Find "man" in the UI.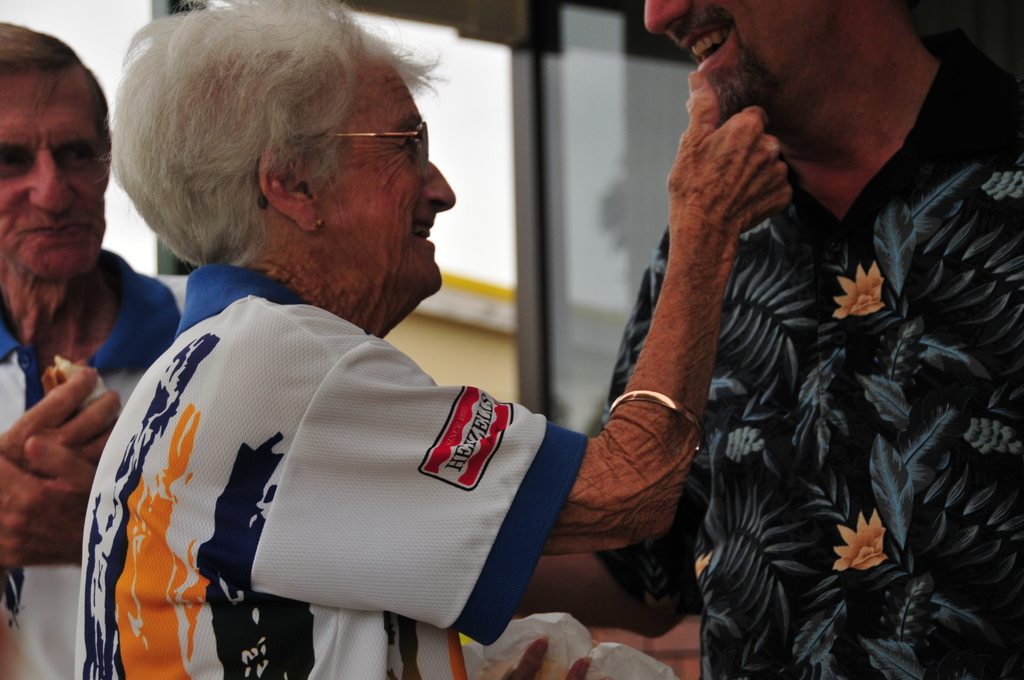
UI element at select_region(433, 0, 1023, 678).
